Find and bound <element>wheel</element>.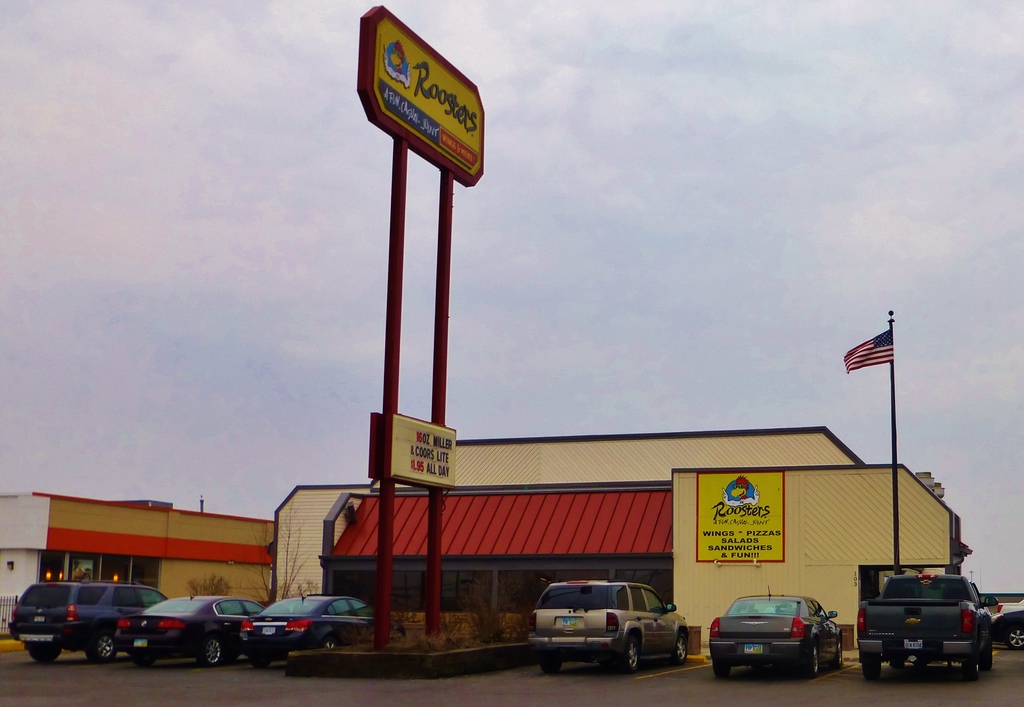
Bound: detection(977, 636, 995, 673).
